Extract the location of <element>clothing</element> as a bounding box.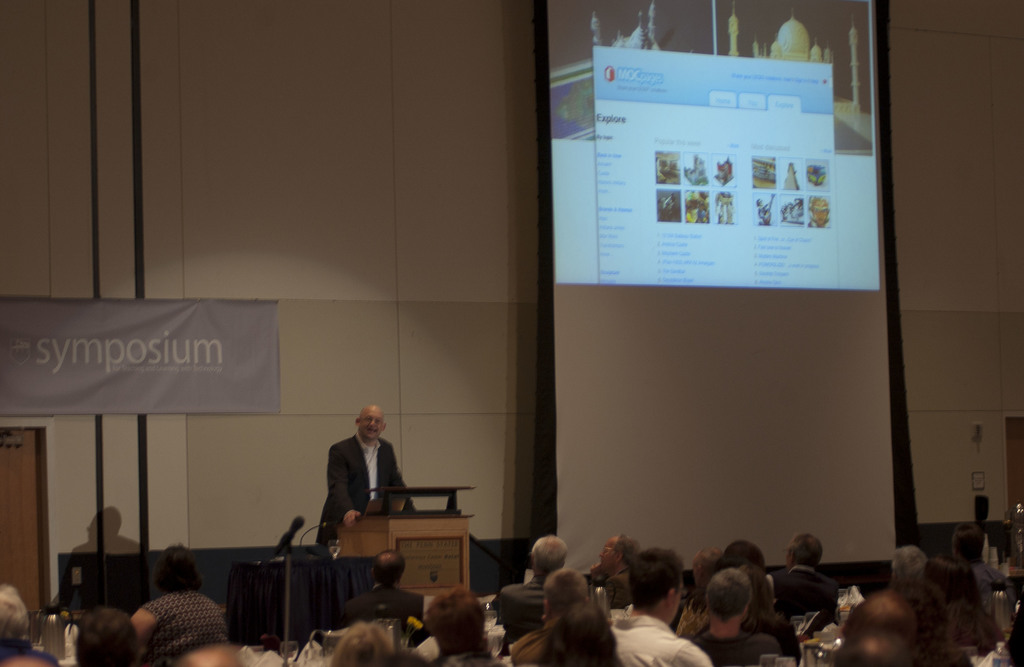
select_region(333, 583, 424, 627).
